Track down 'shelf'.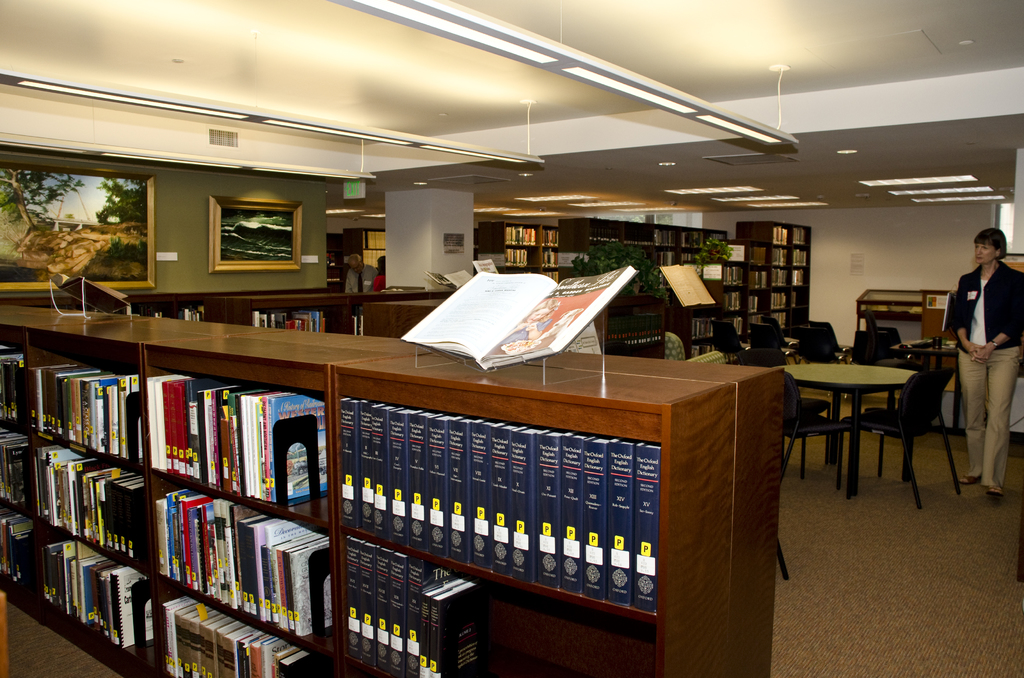
Tracked to 149, 372, 348, 677.
